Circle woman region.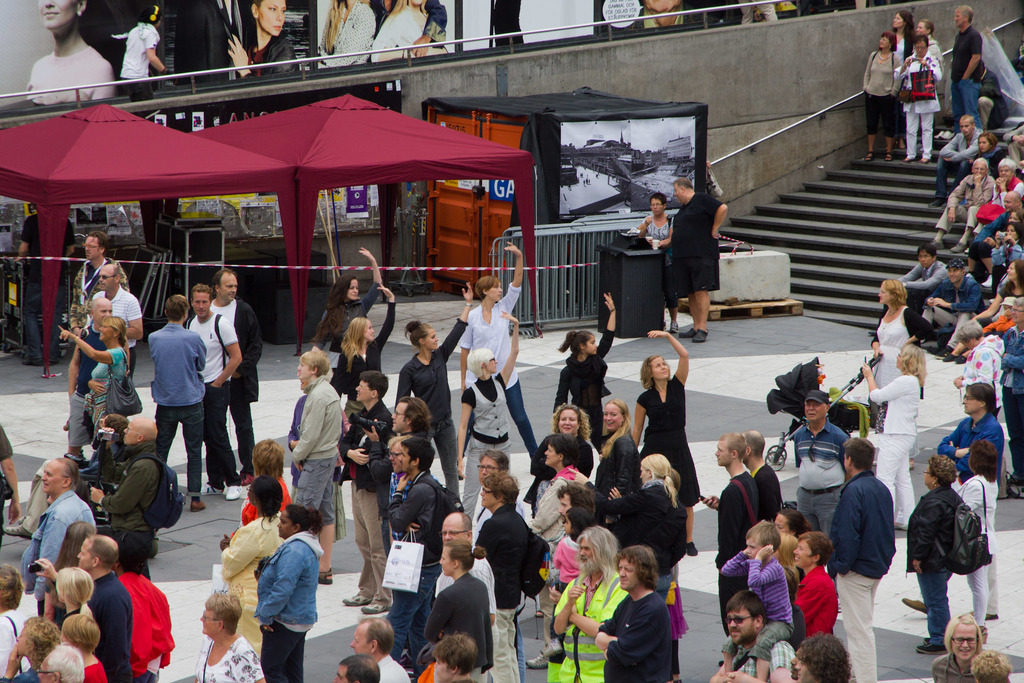
Region: bbox=[950, 437, 1000, 643].
